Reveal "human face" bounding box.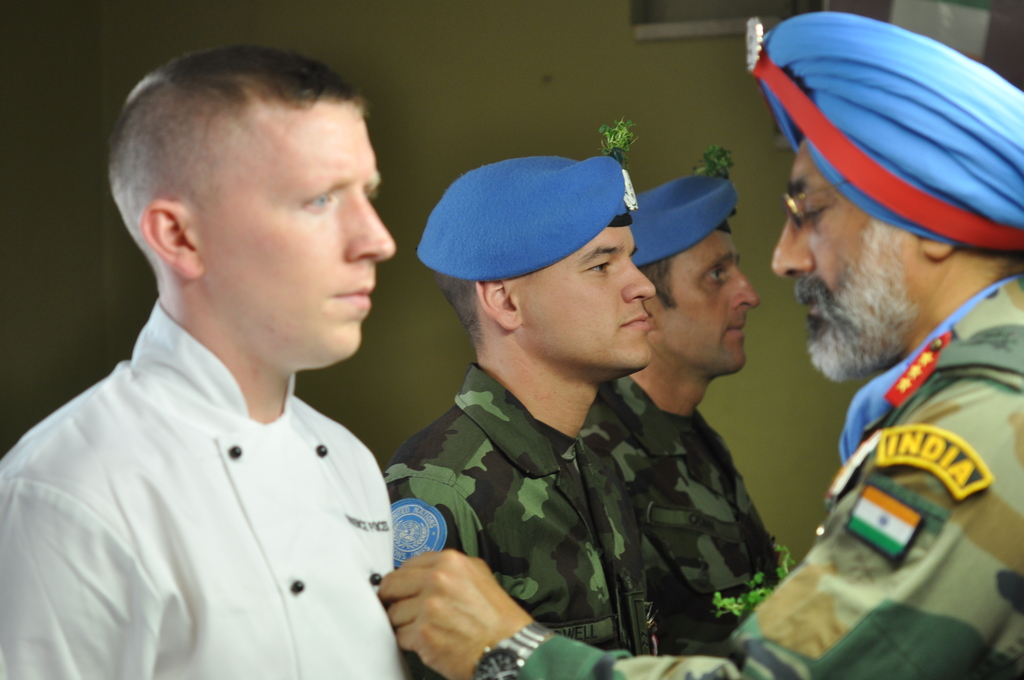
Revealed: 770,138,922,347.
